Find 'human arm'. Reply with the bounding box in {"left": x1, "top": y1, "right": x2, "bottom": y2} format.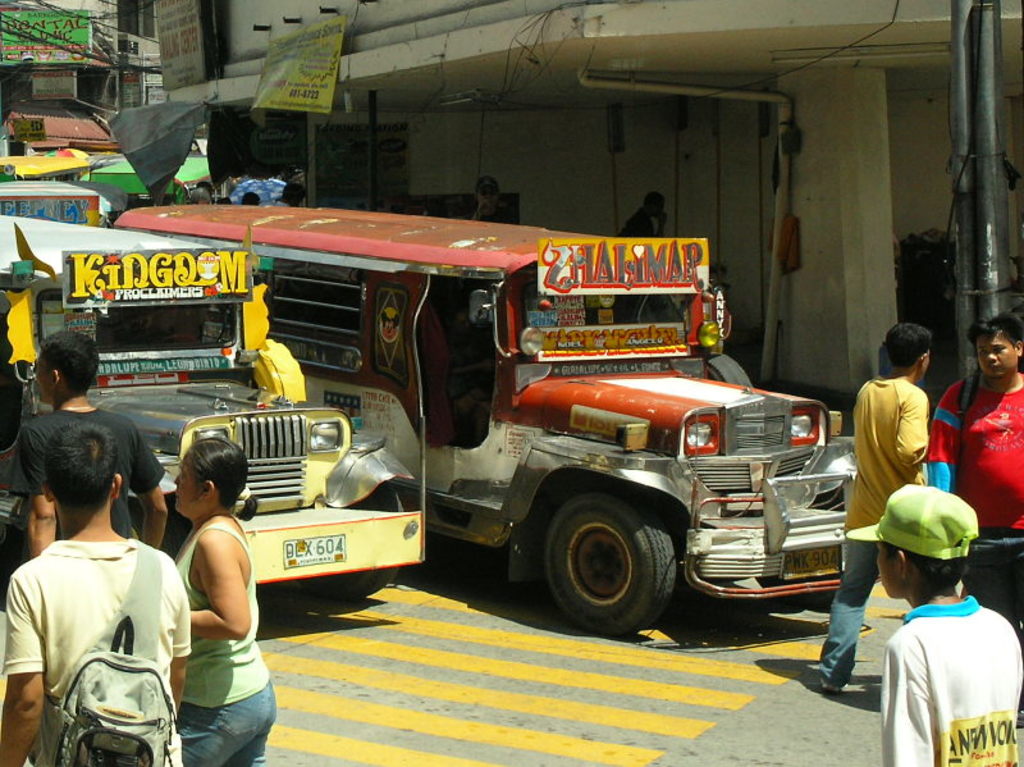
{"left": 924, "top": 382, "right": 965, "bottom": 496}.
